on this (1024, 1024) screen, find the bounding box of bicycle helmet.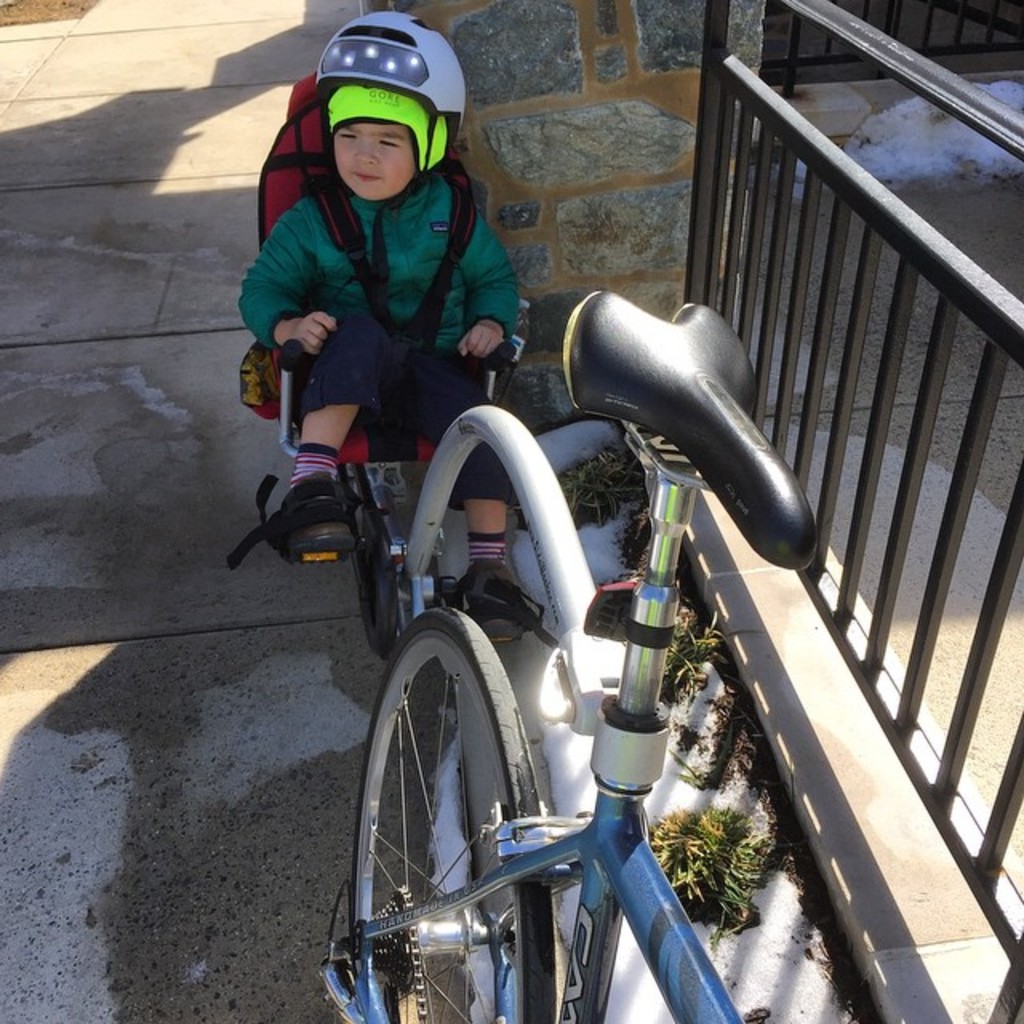
Bounding box: [x1=312, y1=5, x2=472, y2=286].
